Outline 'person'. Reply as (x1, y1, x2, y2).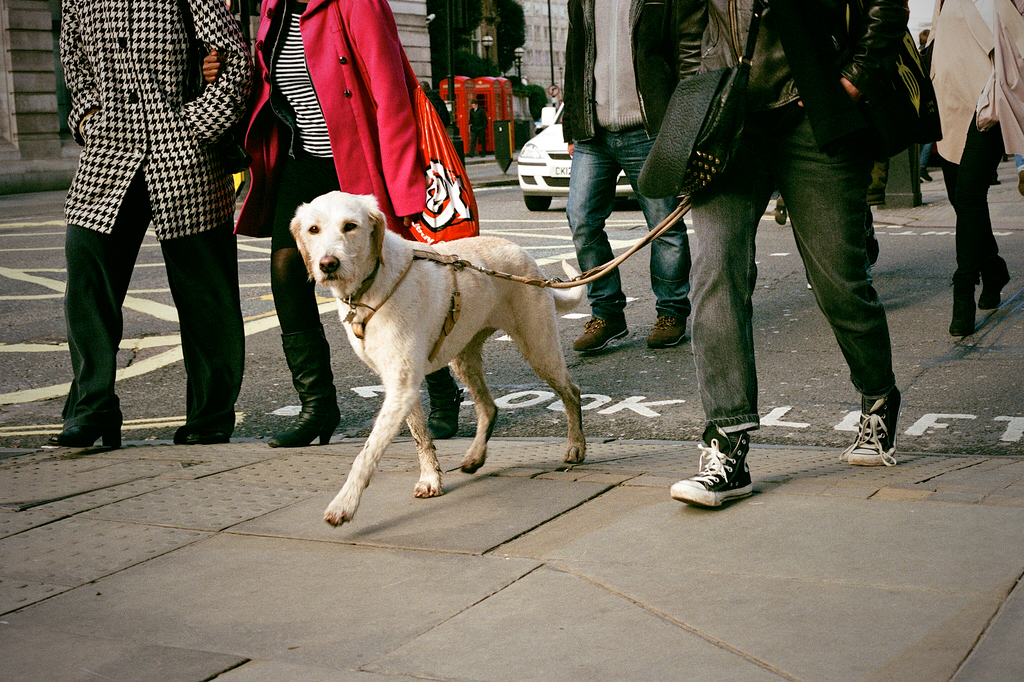
(241, 1, 454, 469).
